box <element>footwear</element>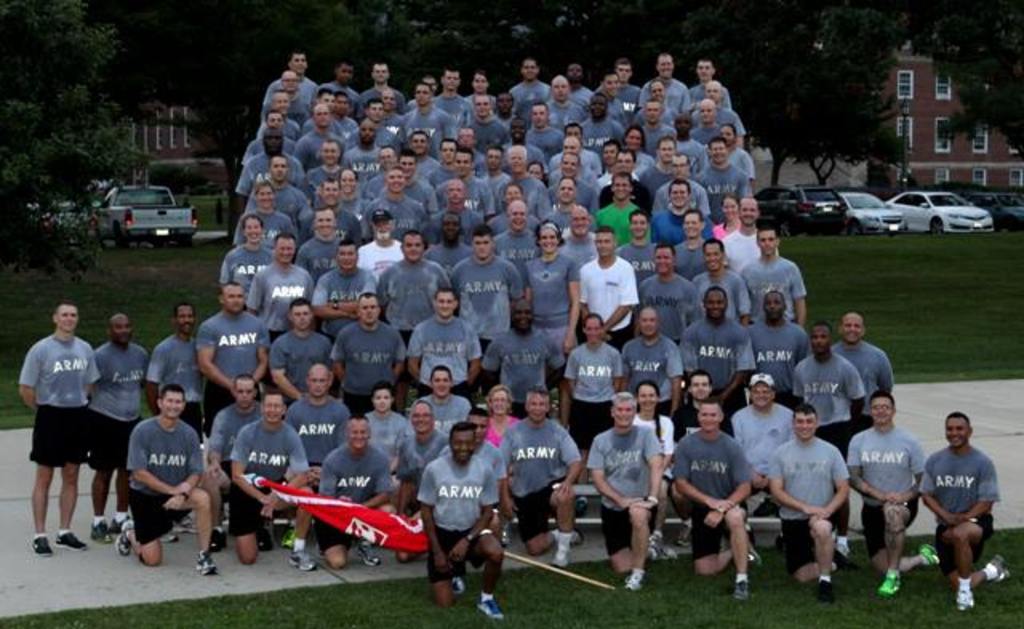
<region>571, 522, 589, 551</region>
